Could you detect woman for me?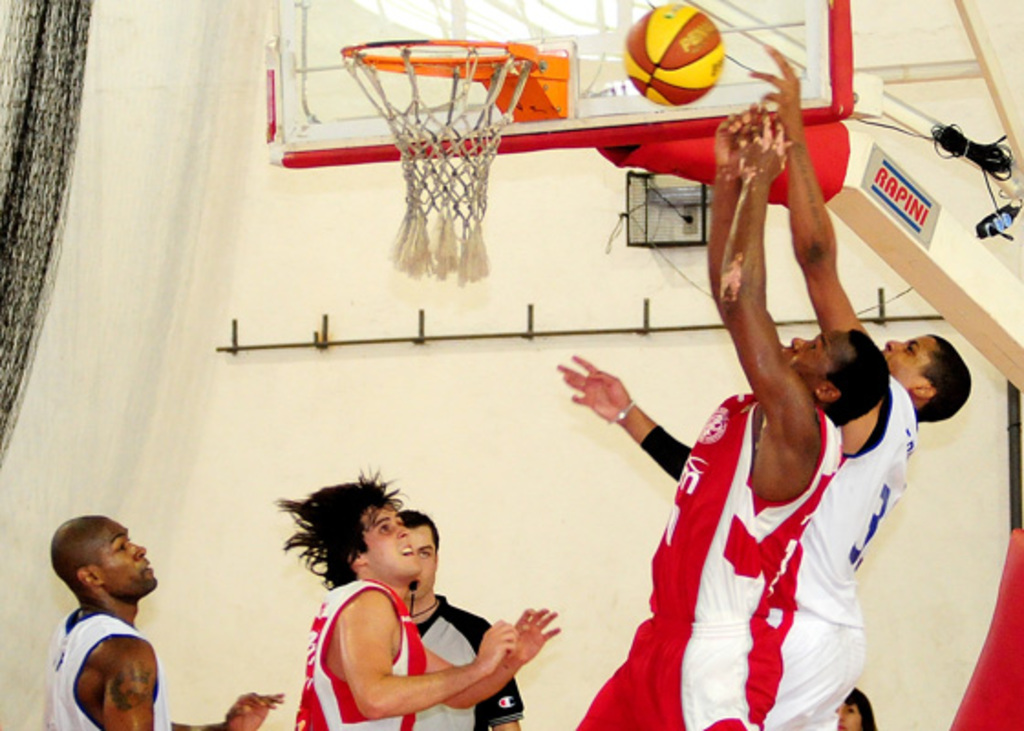
Detection result: <box>827,683,885,729</box>.
